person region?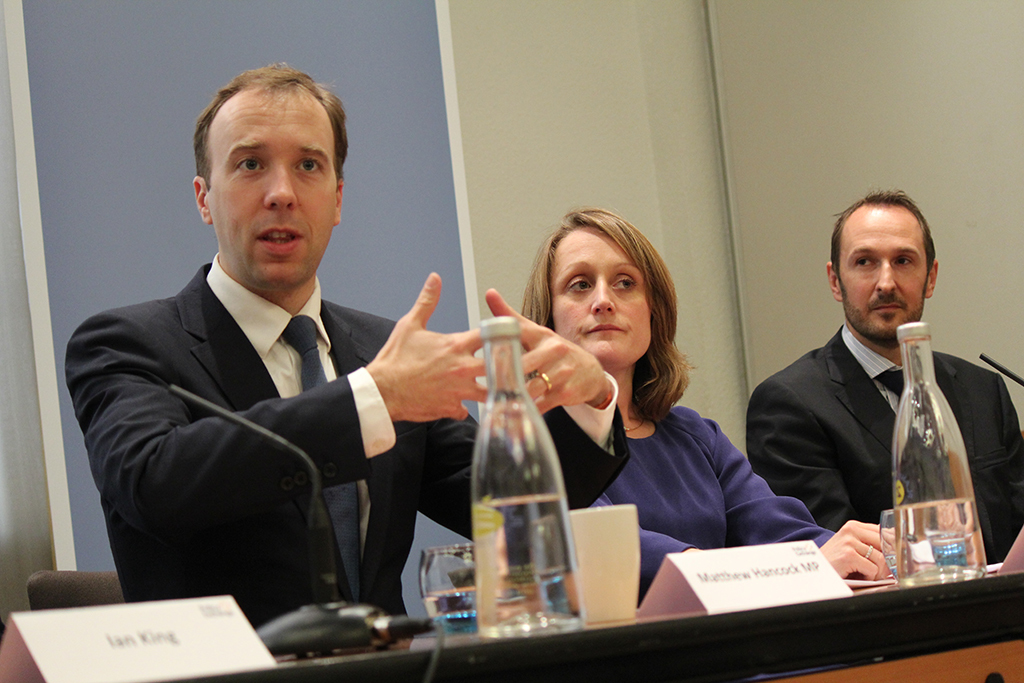
(x1=100, y1=80, x2=527, y2=644)
